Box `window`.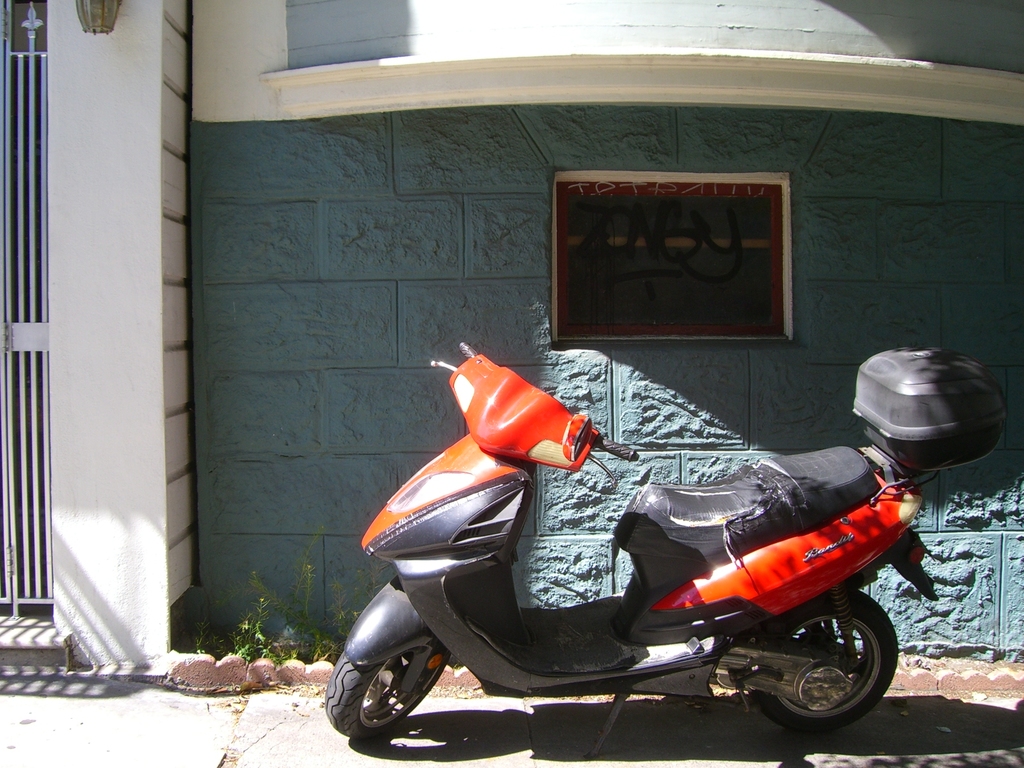
(543,180,787,333).
